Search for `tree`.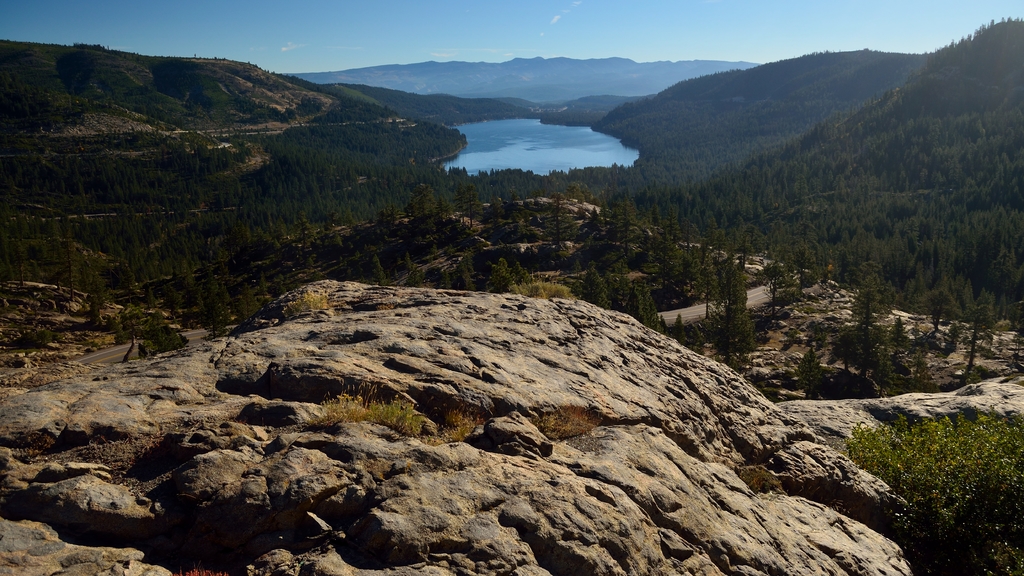
Found at Rect(958, 303, 995, 385).
